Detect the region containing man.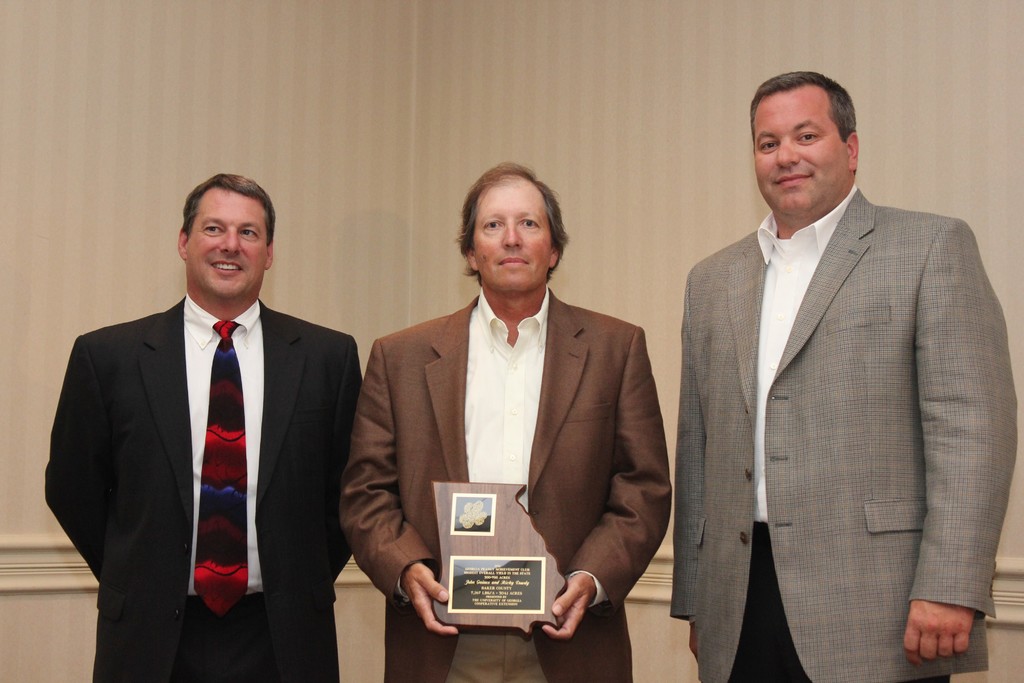
(left=340, top=162, right=671, bottom=682).
